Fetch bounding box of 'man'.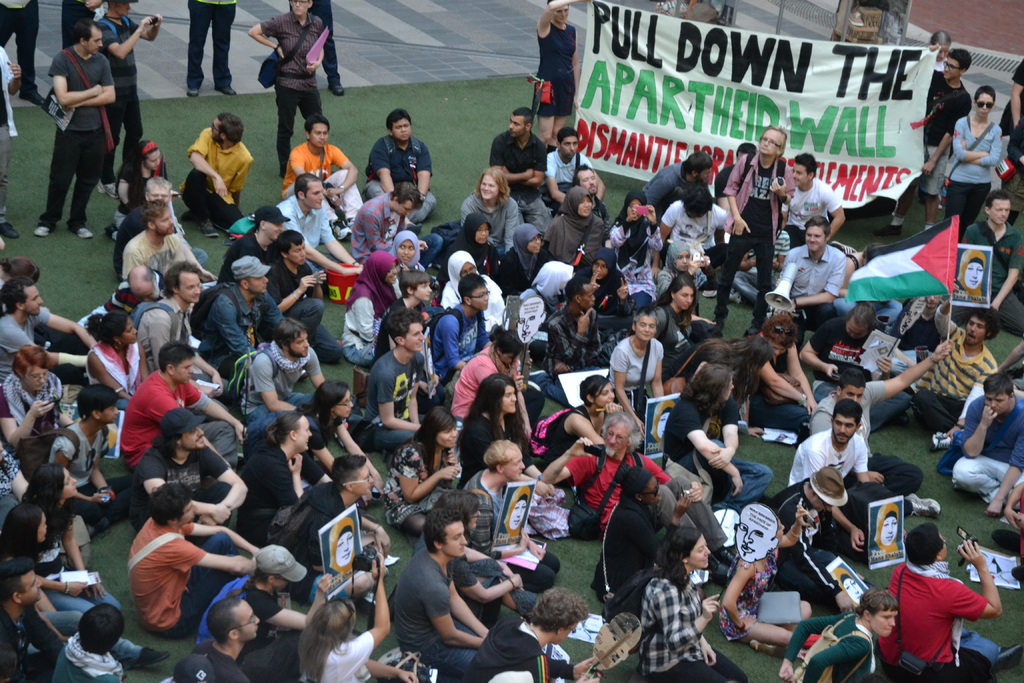
Bbox: 365 106 436 220.
